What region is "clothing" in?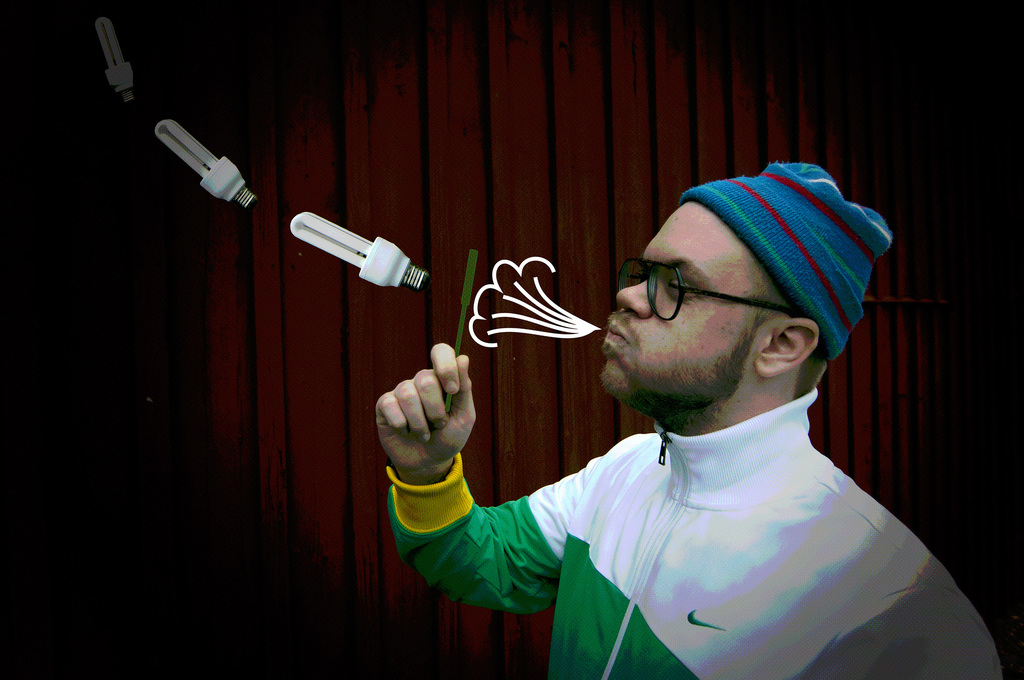
675, 161, 894, 357.
